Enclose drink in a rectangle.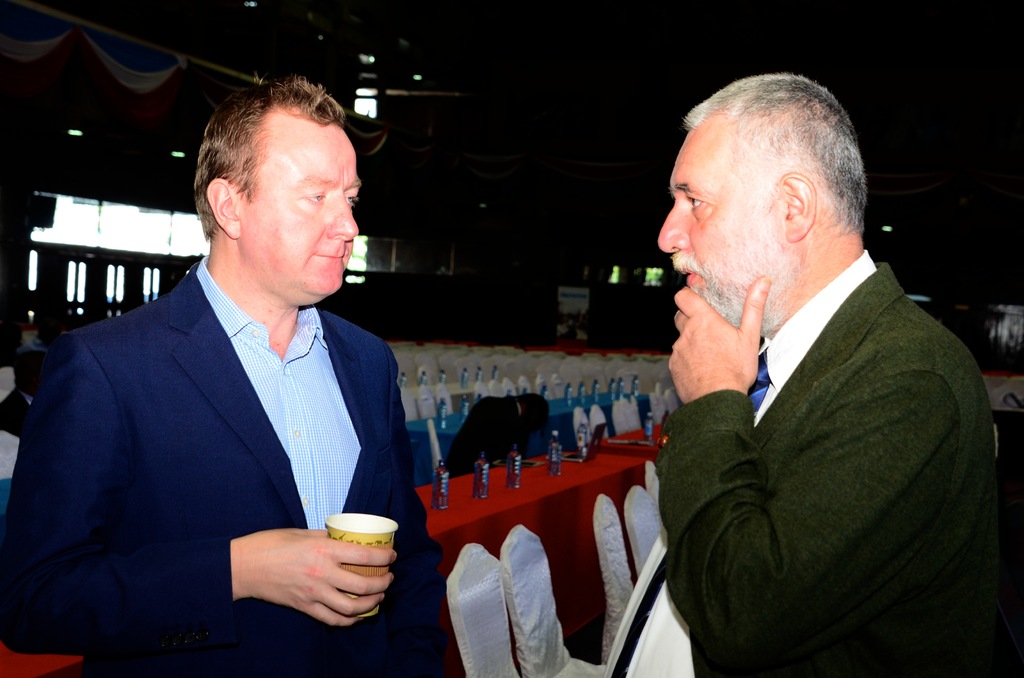
BBox(541, 383, 551, 400).
